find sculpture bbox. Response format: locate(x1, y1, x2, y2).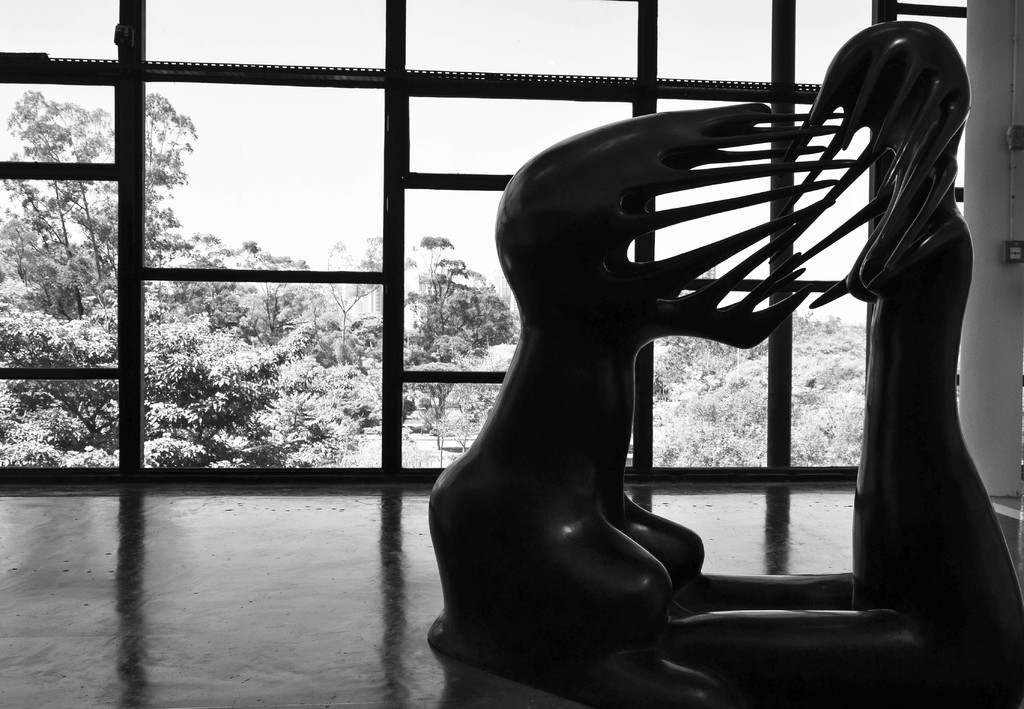
locate(412, 49, 953, 664).
